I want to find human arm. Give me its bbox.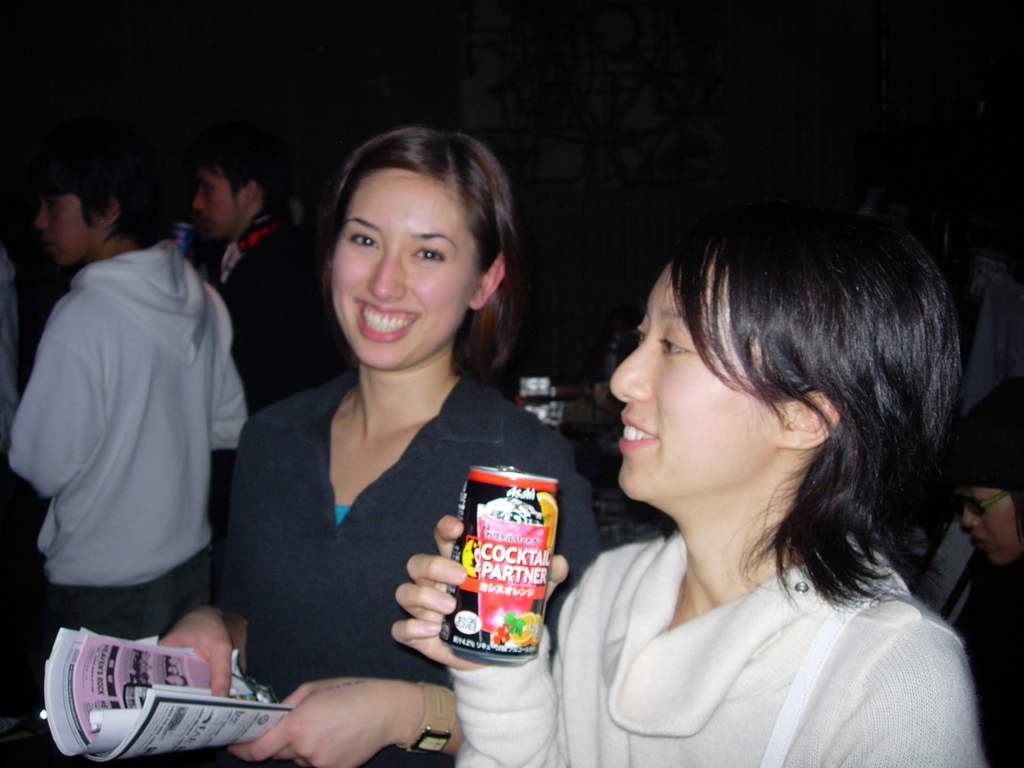
150,602,227,703.
